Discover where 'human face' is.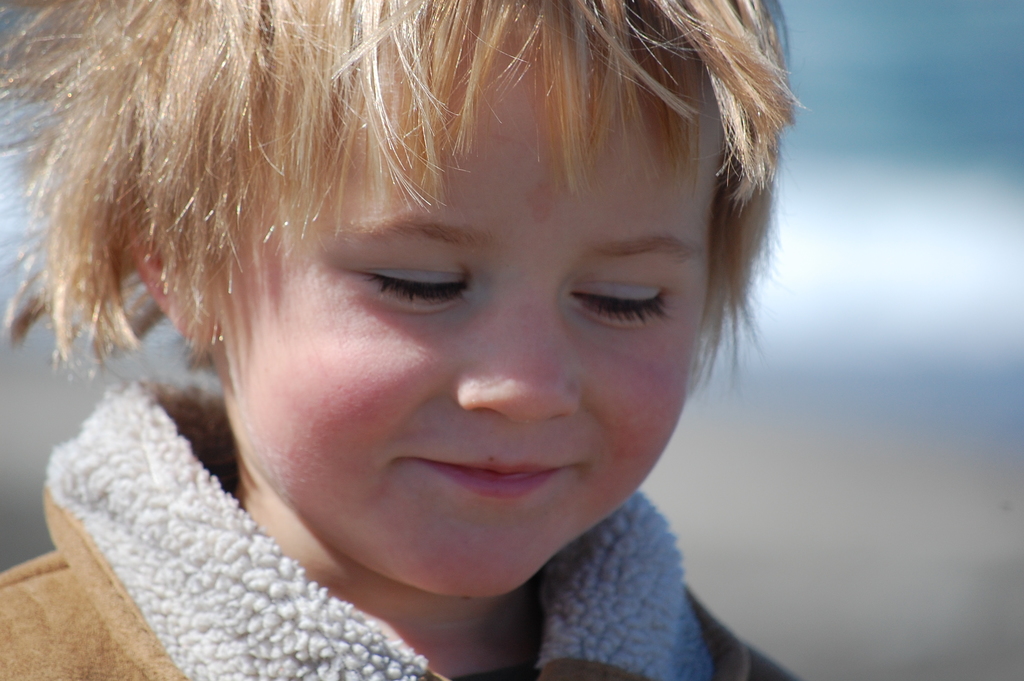
Discovered at [220, 29, 727, 589].
